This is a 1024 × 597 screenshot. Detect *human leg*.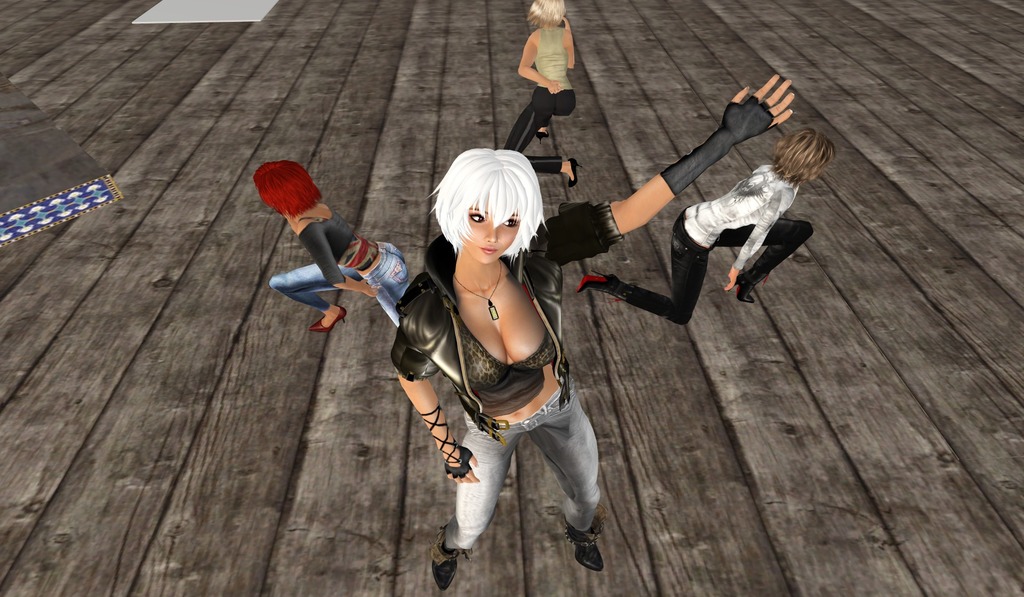
box(429, 418, 522, 595).
